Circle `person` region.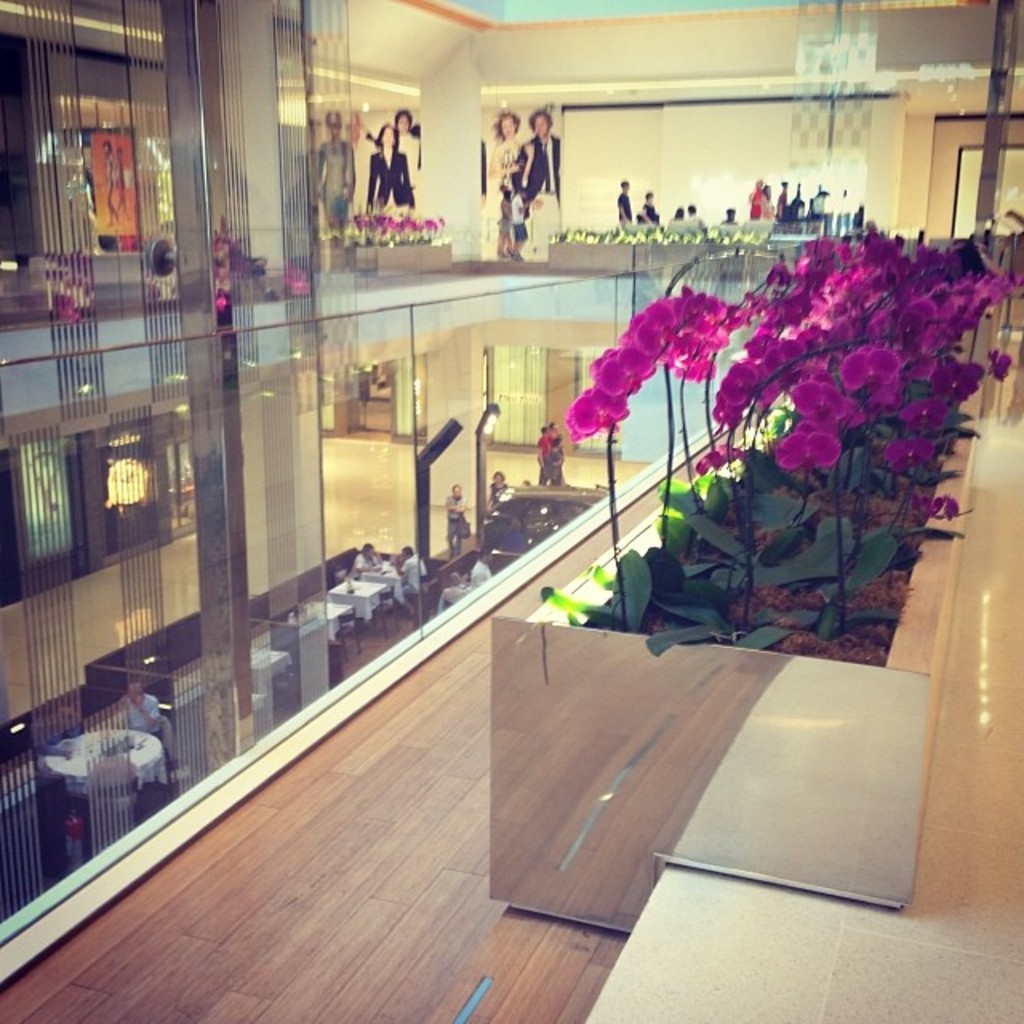
Region: detection(349, 541, 384, 578).
